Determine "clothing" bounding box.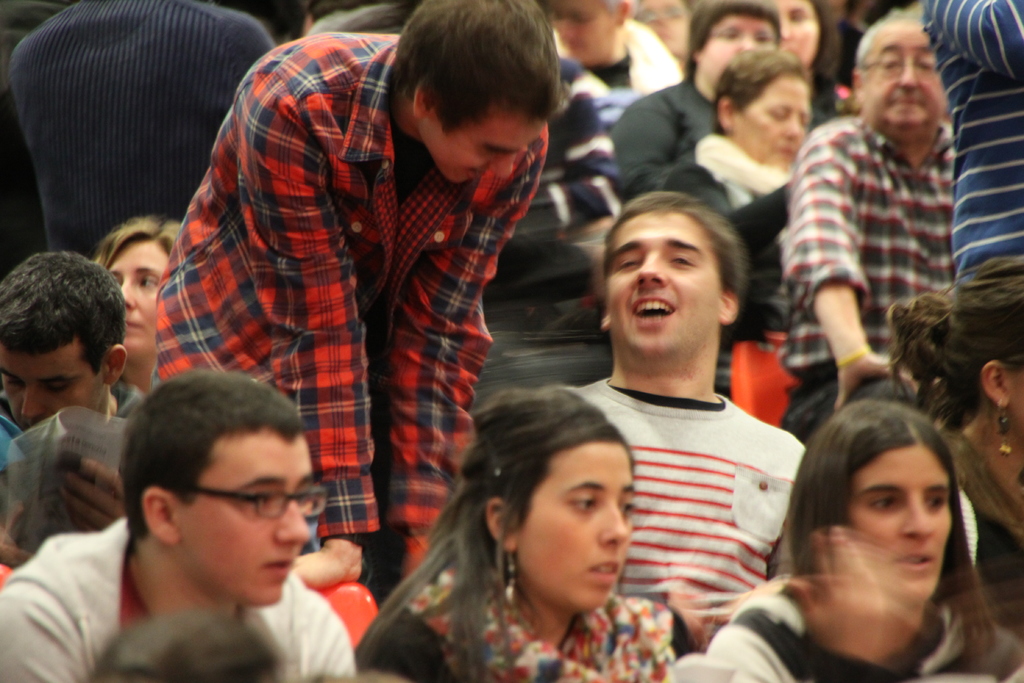
Determined: detection(548, 35, 627, 272).
